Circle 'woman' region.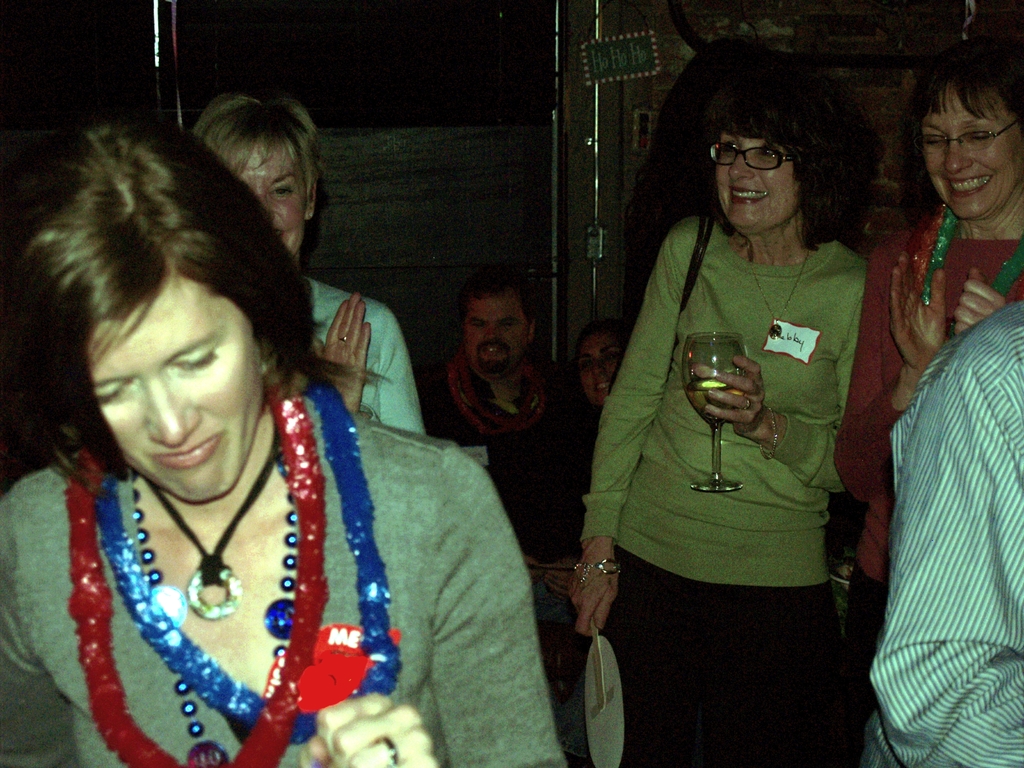
Region: pyautogui.locateOnScreen(564, 60, 867, 767).
